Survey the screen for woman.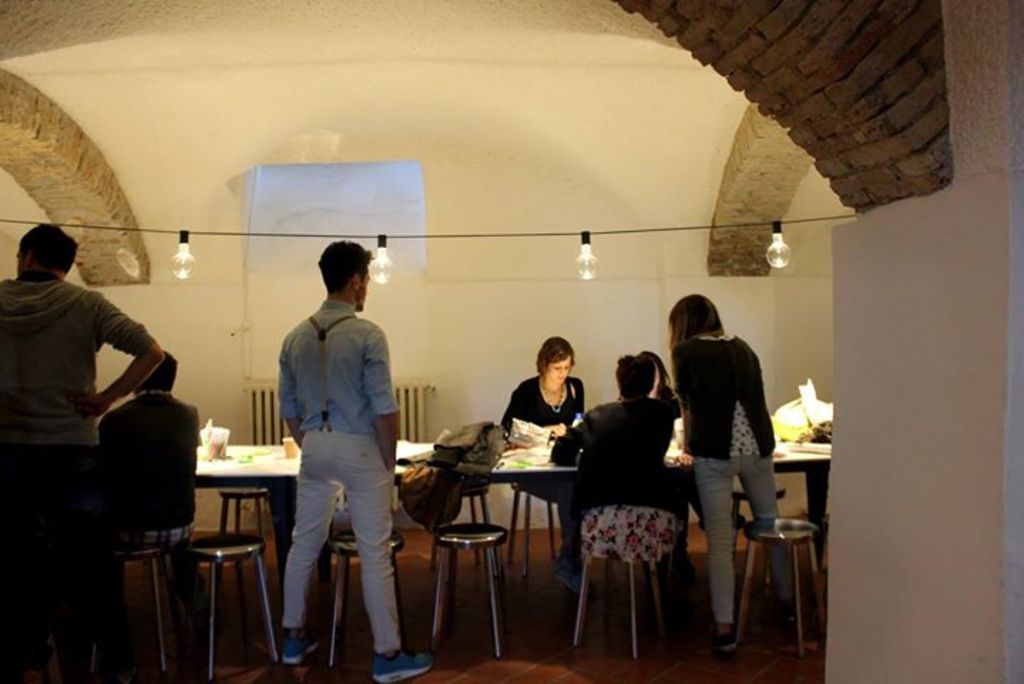
Survey found: 644:353:749:554.
